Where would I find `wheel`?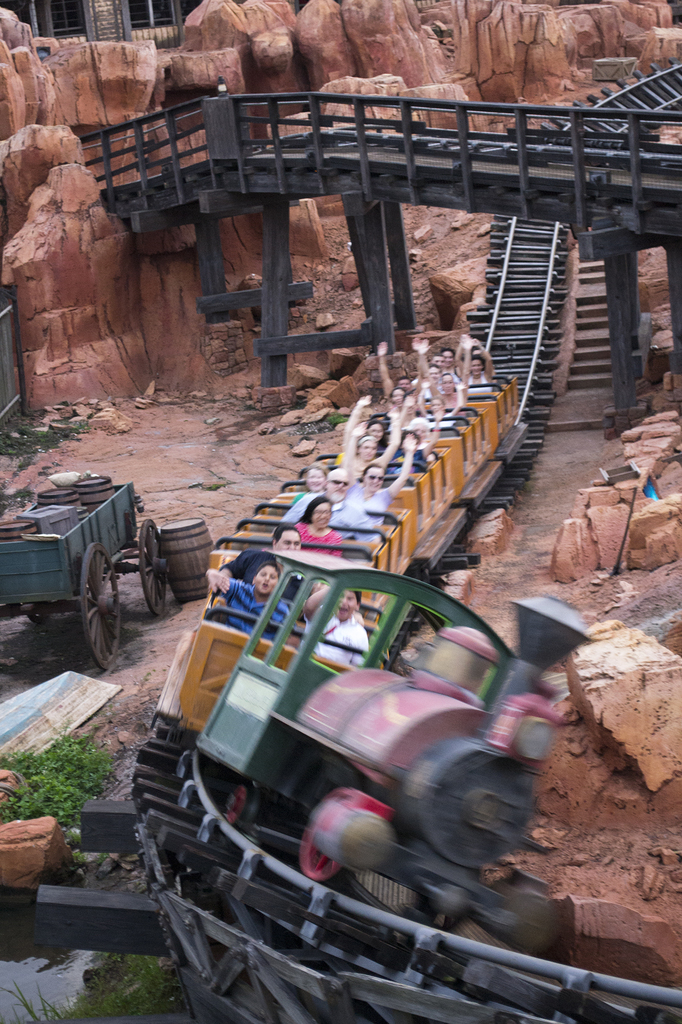
At left=295, top=819, right=345, bottom=879.
